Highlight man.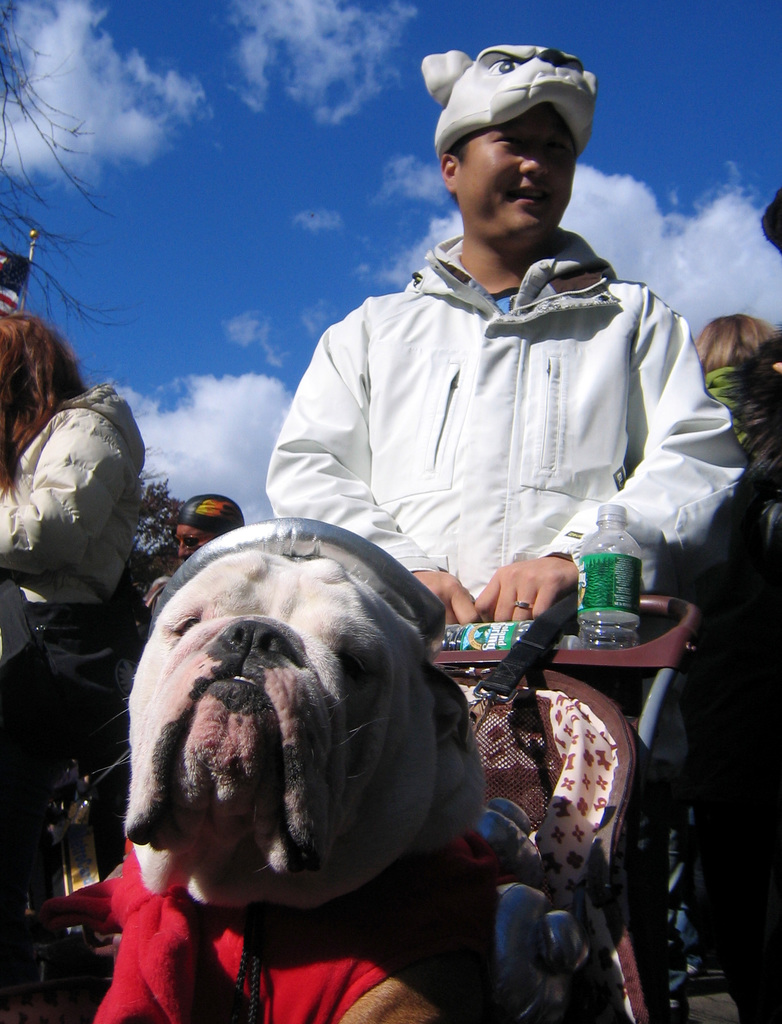
Highlighted region: x1=142, y1=494, x2=247, y2=611.
